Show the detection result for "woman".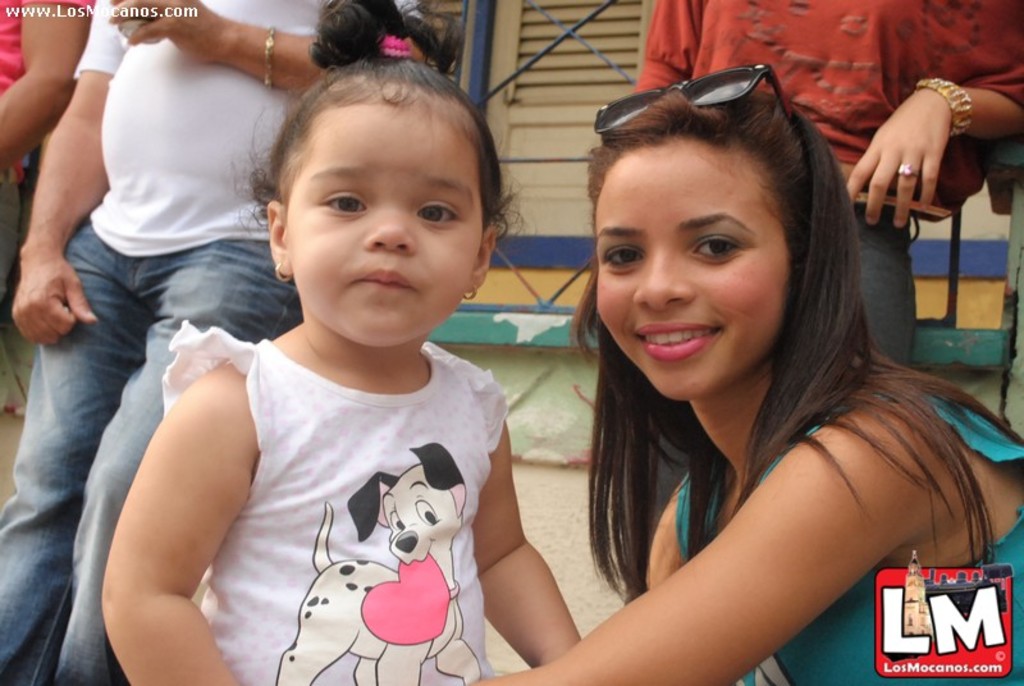
box(448, 67, 969, 673).
